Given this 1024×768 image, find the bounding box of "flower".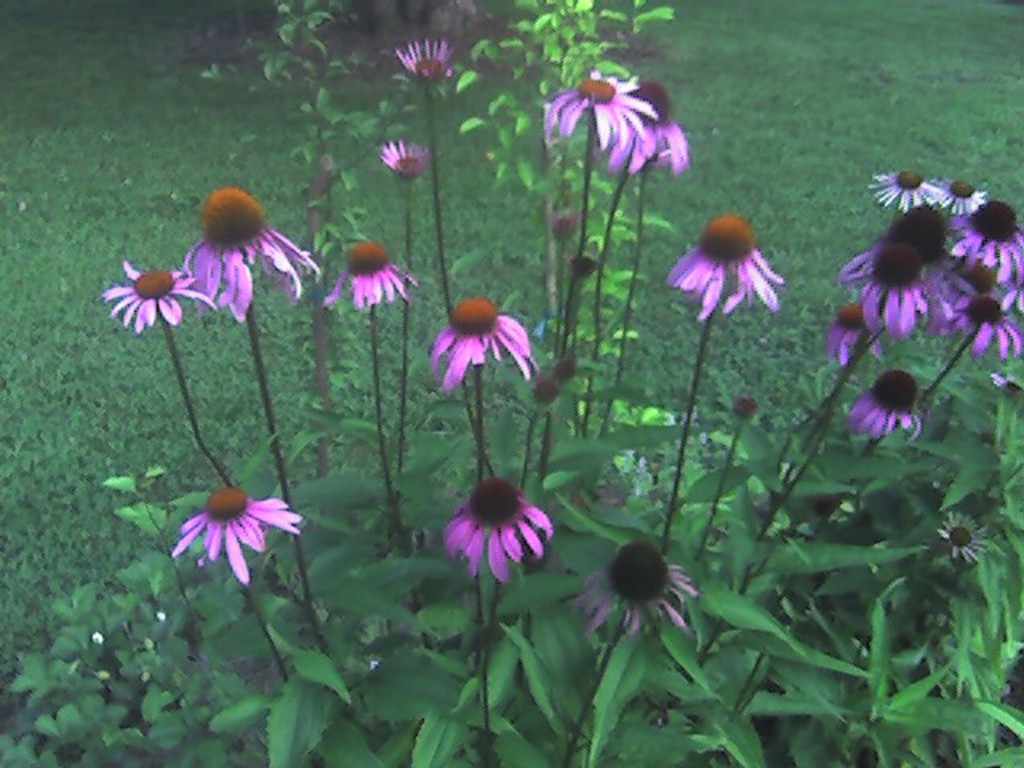
x1=326, y1=240, x2=414, y2=302.
